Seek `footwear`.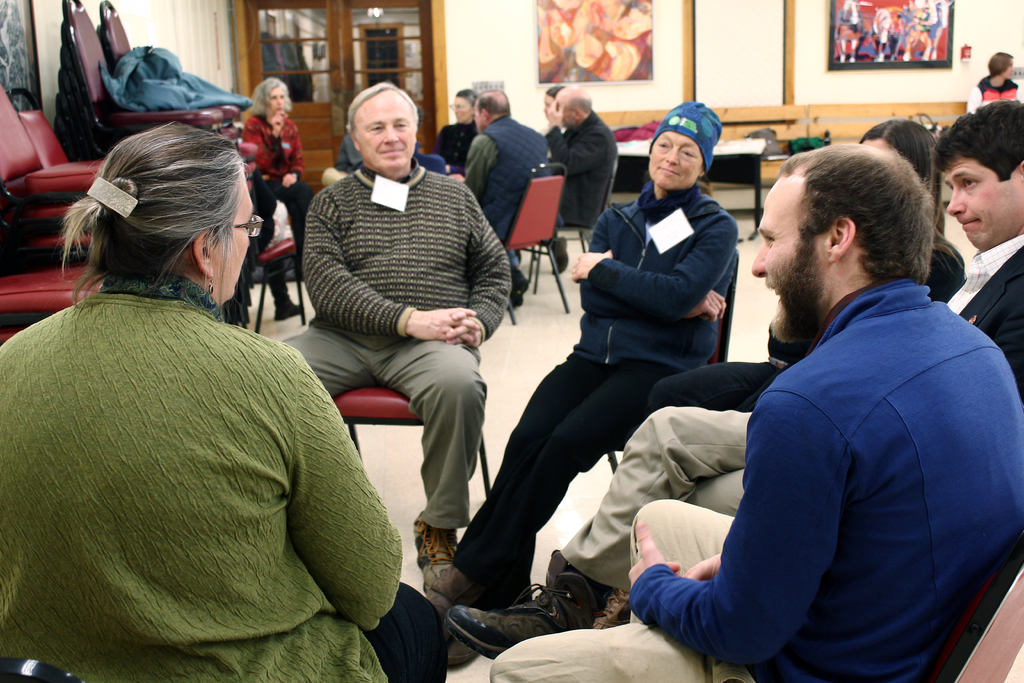
[x1=410, y1=511, x2=461, y2=594].
